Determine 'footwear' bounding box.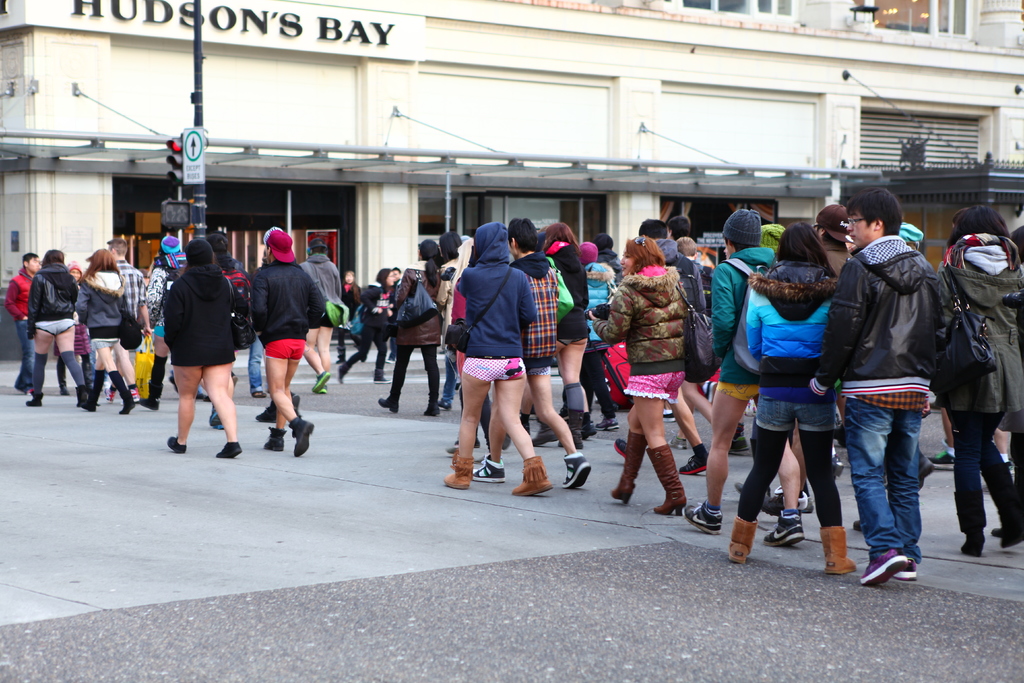
Determined: l=319, t=378, r=330, b=398.
